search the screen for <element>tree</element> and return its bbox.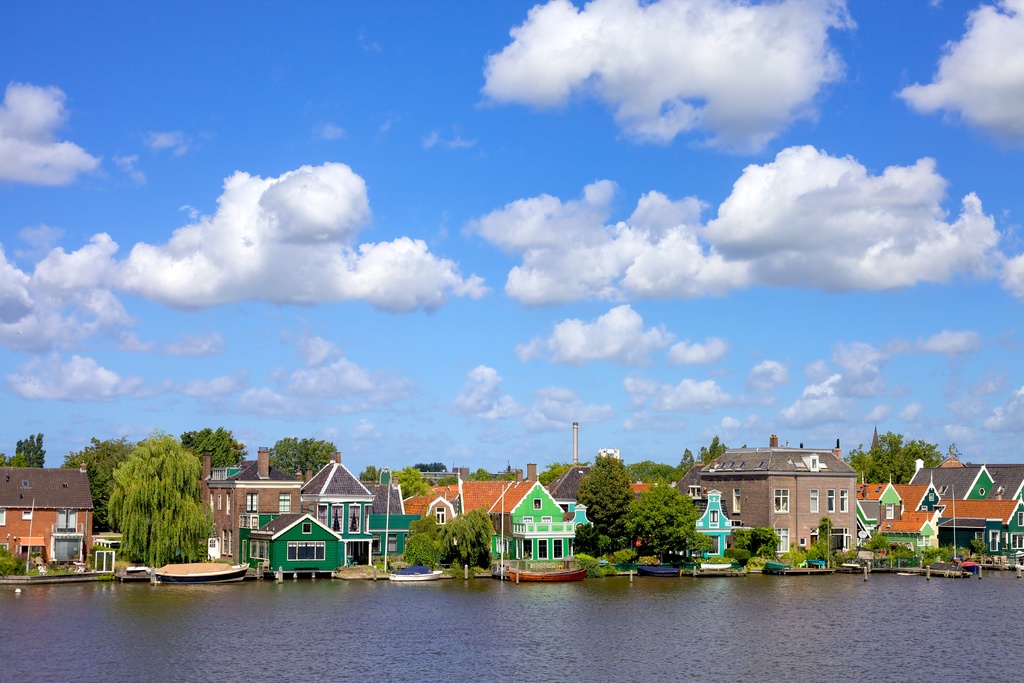
Found: (left=266, top=436, right=342, bottom=474).
